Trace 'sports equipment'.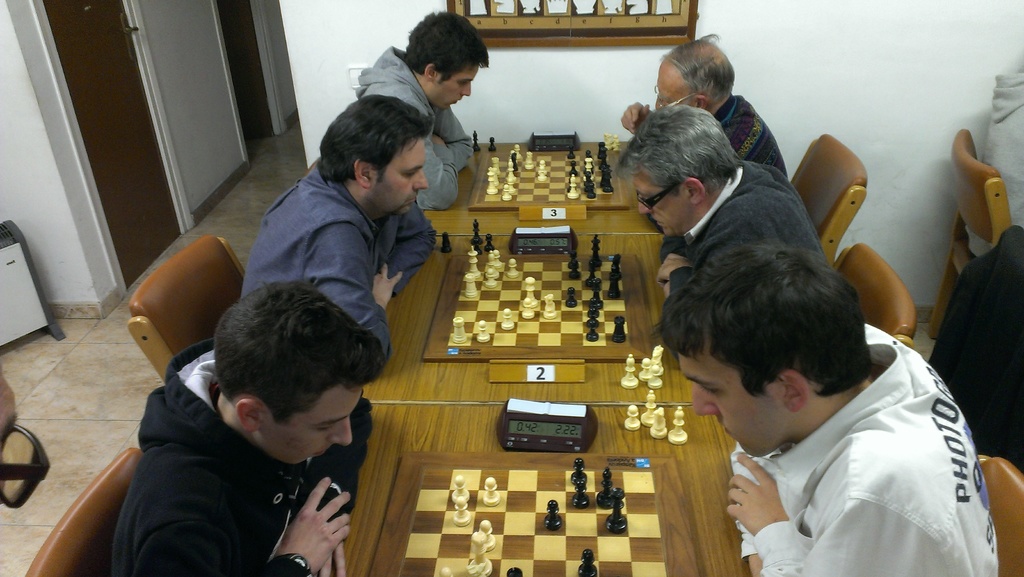
Traced to <region>365, 460, 680, 573</region>.
